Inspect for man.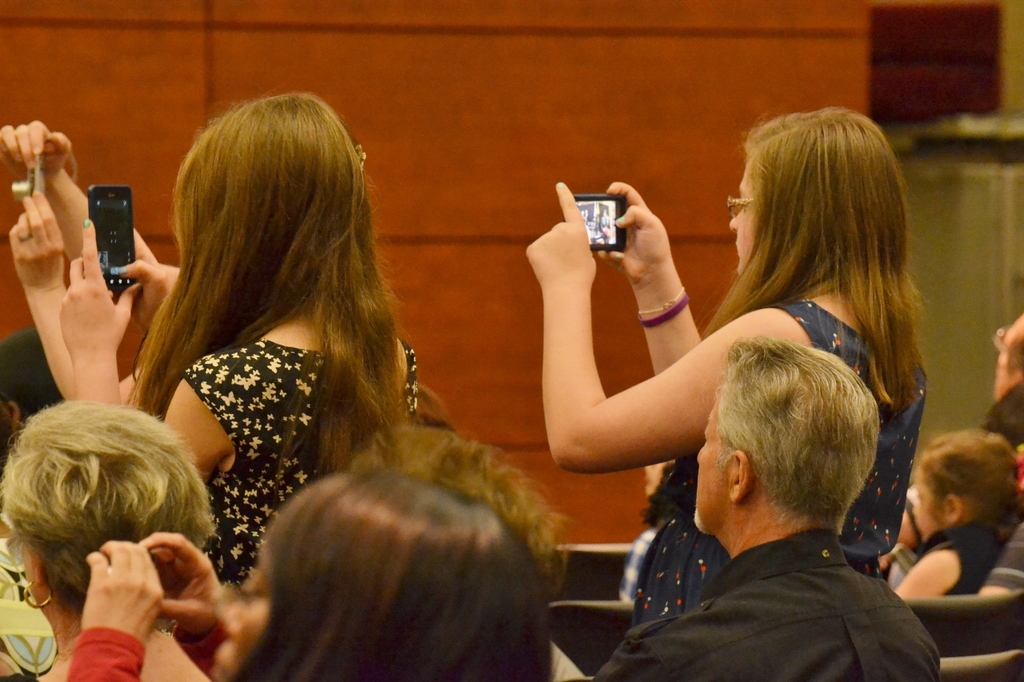
Inspection: 594, 336, 942, 681.
